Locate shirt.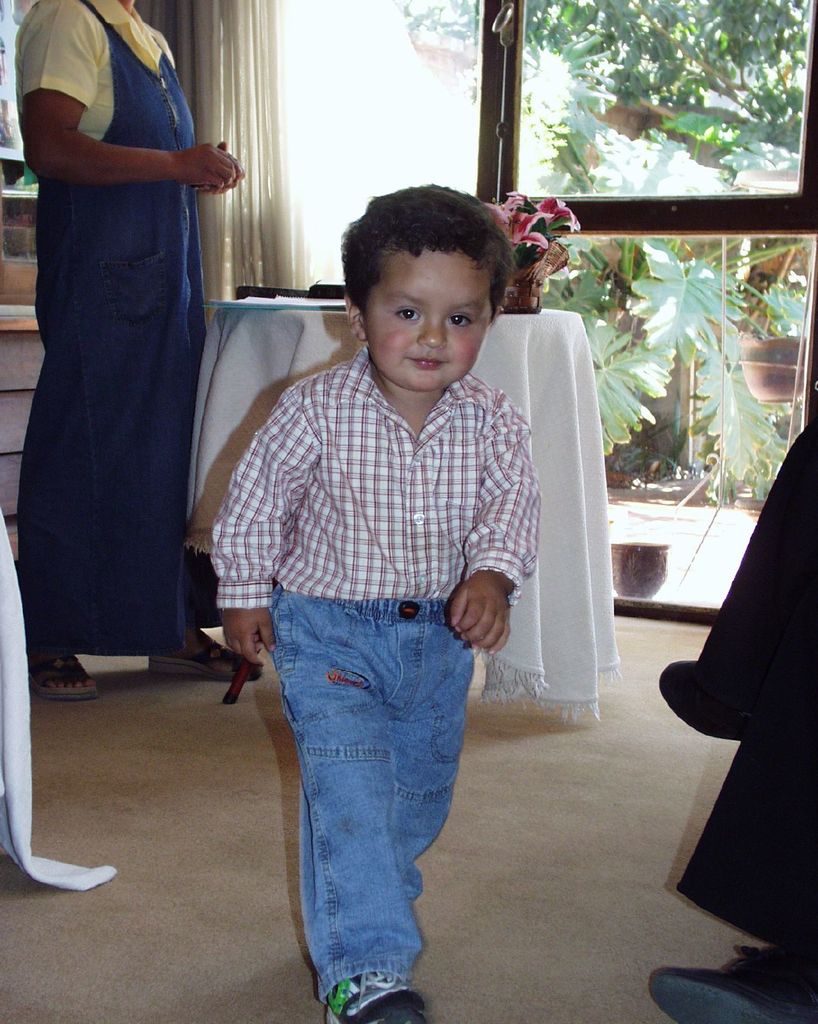
Bounding box: (210, 345, 540, 610).
